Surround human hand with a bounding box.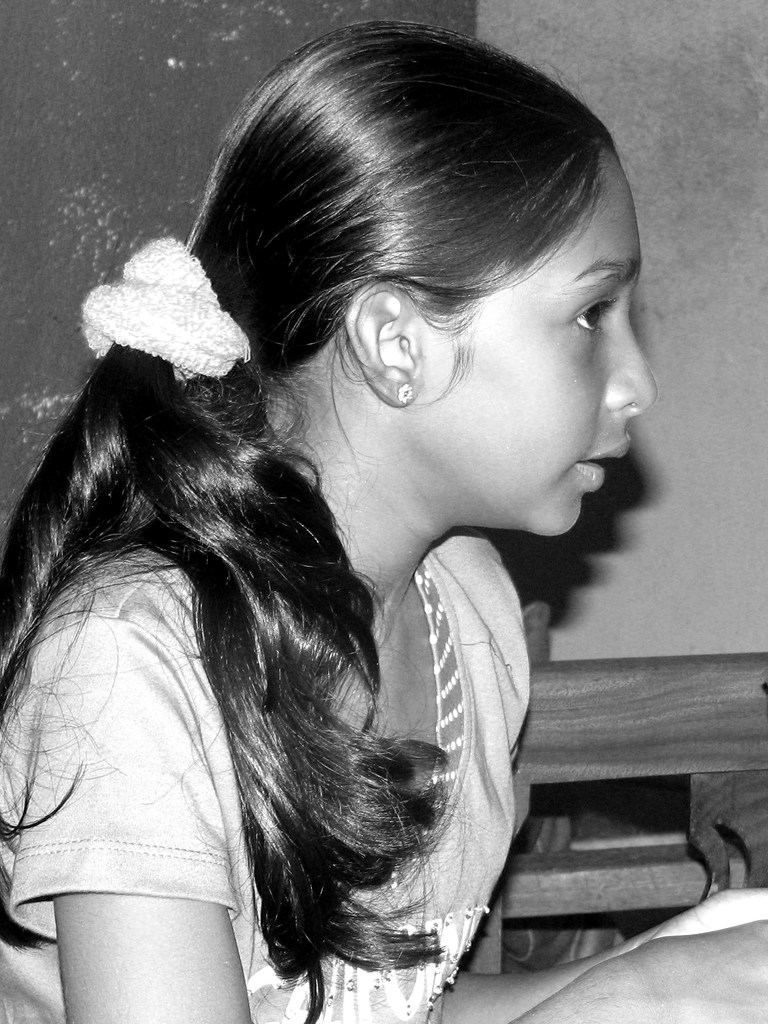
pyautogui.locateOnScreen(637, 886, 767, 944).
